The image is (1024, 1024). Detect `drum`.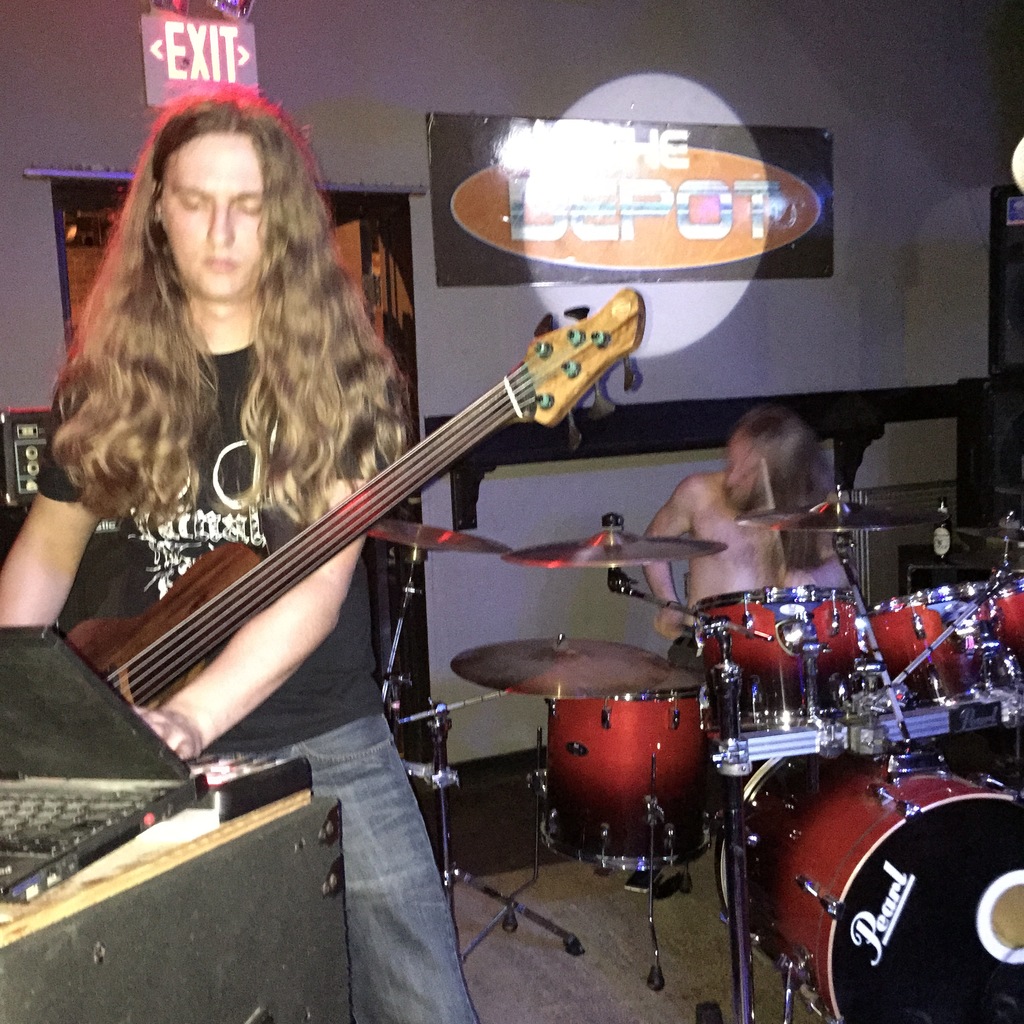
Detection: (689, 588, 851, 736).
